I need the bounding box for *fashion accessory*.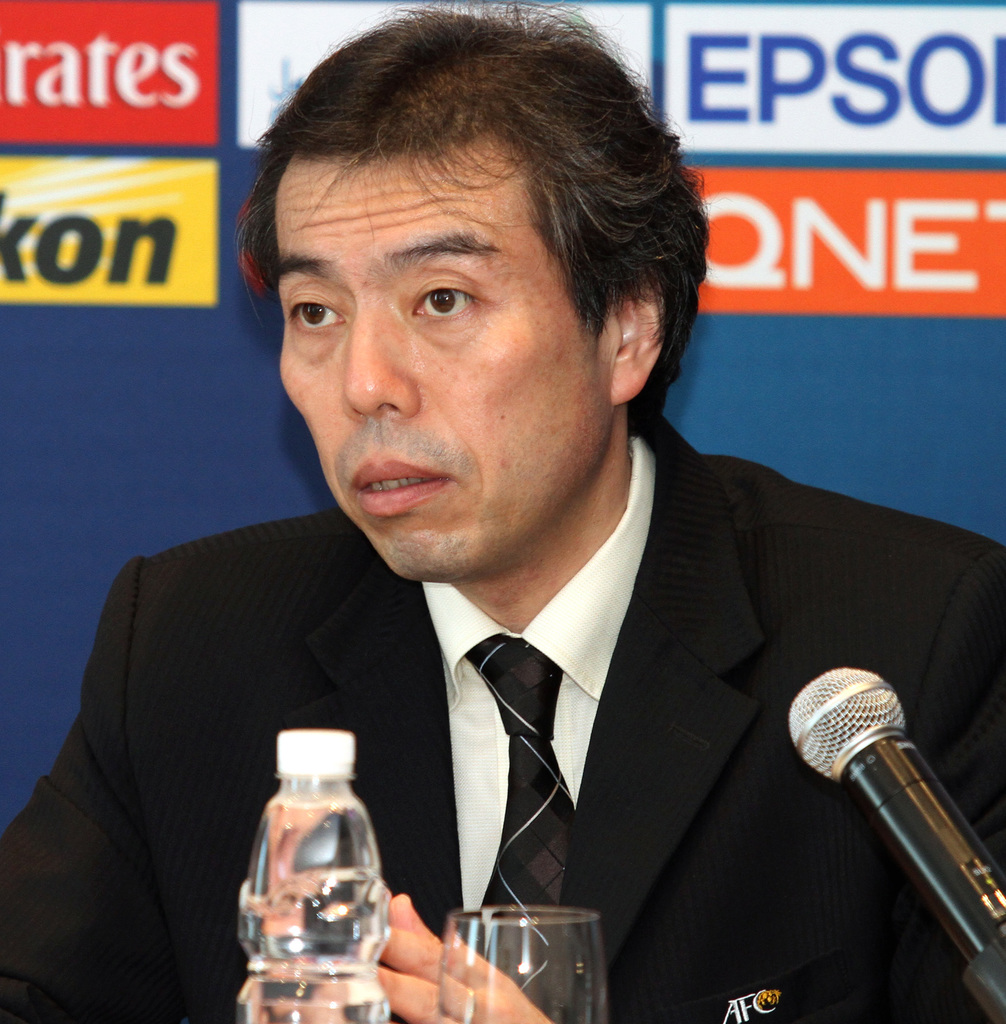
Here it is: left=459, top=632, right=569, bottom=909.
